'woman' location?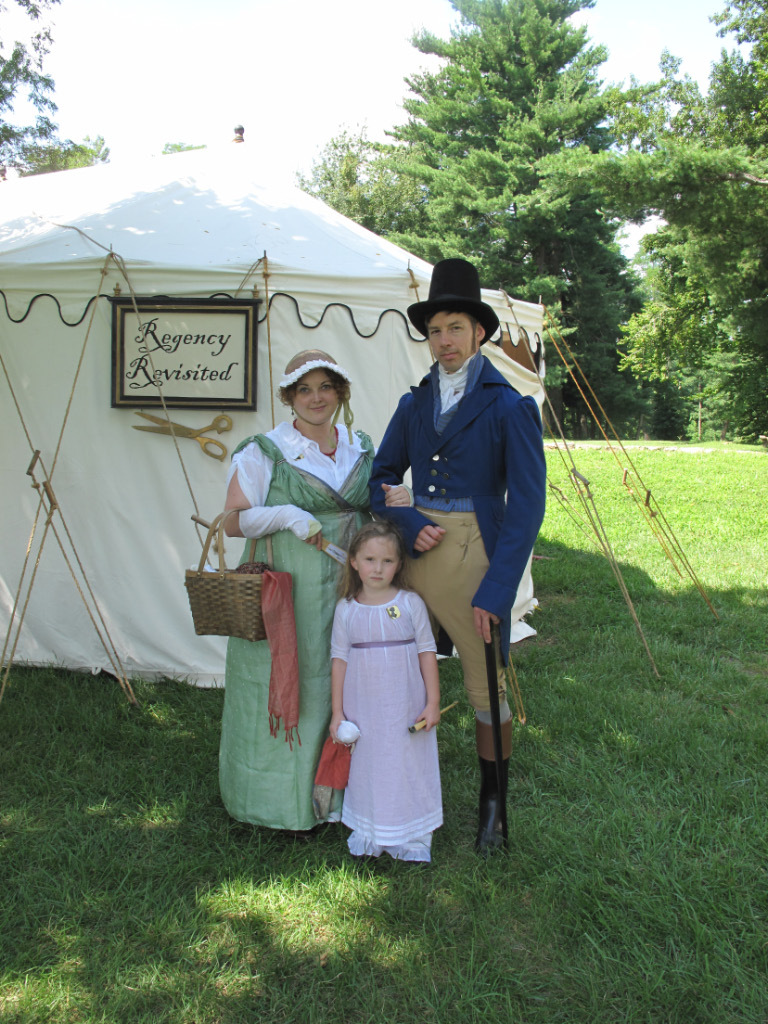
(231,360,387,857)
